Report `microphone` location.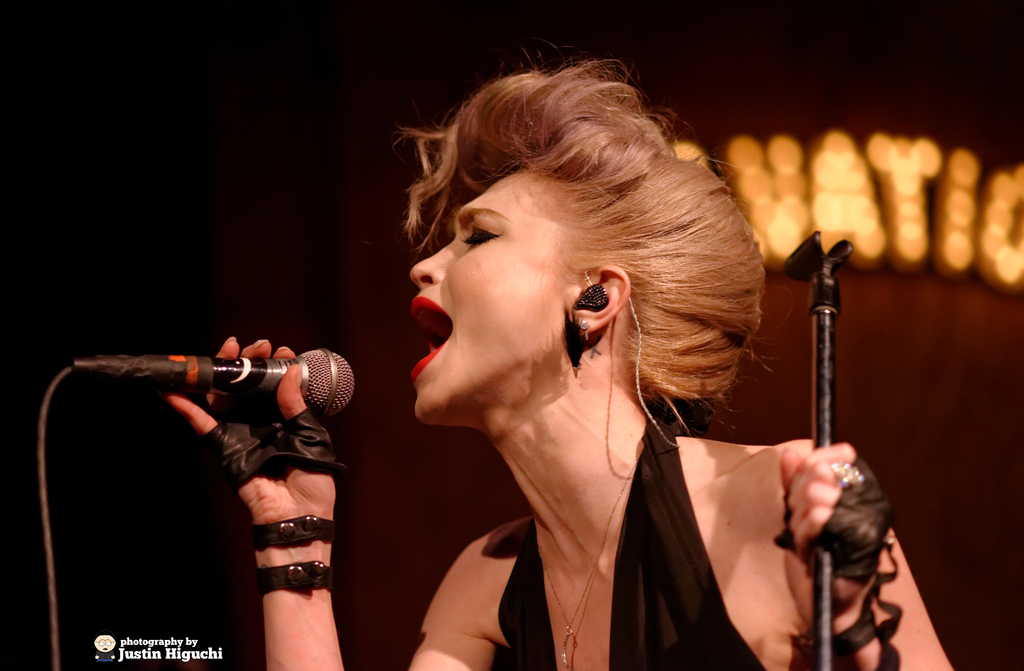
Report: l=157, t=350, r=367, b=436.
